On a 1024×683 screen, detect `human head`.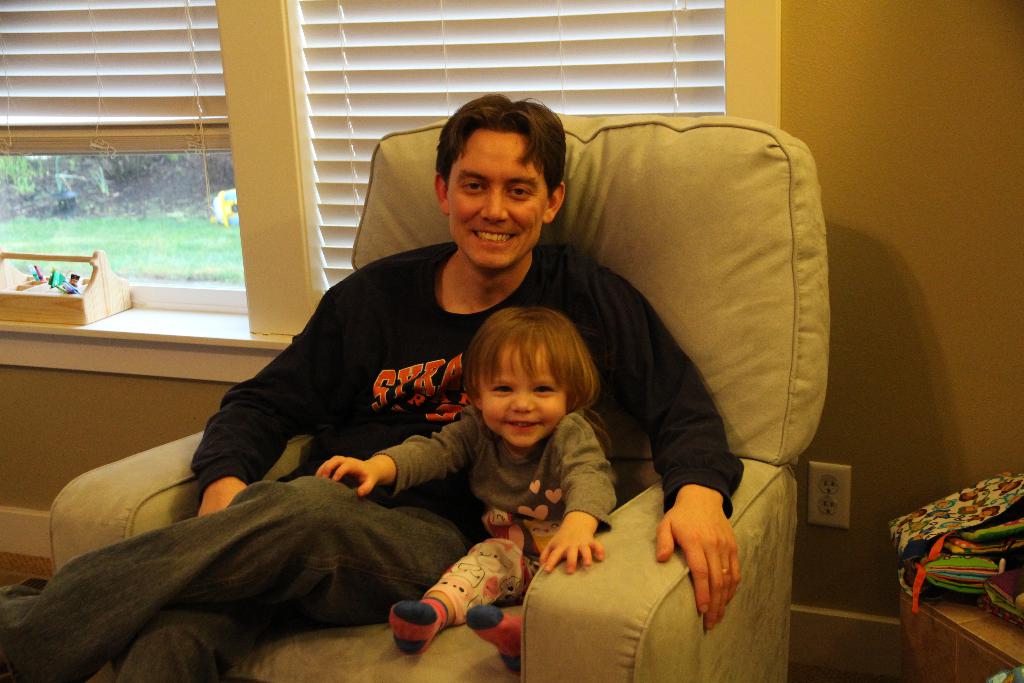
region(431, 95, 569, 269).
